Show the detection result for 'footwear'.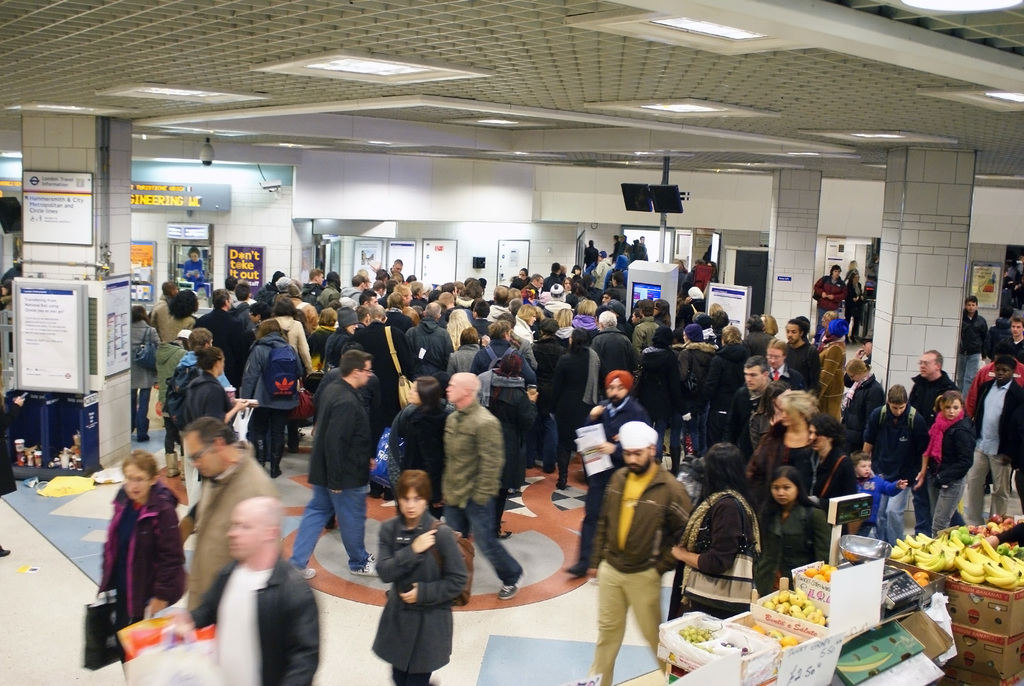
<bbox>166, 453, 181, 475</bbox>.
